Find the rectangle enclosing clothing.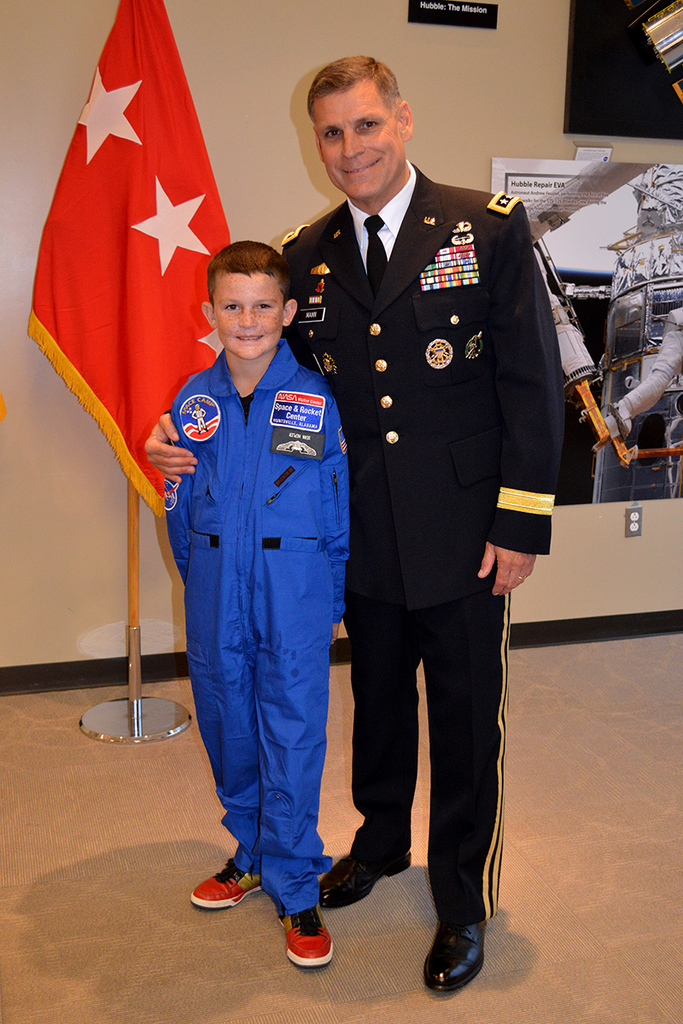
BBox(151, 336, 356, 928).
